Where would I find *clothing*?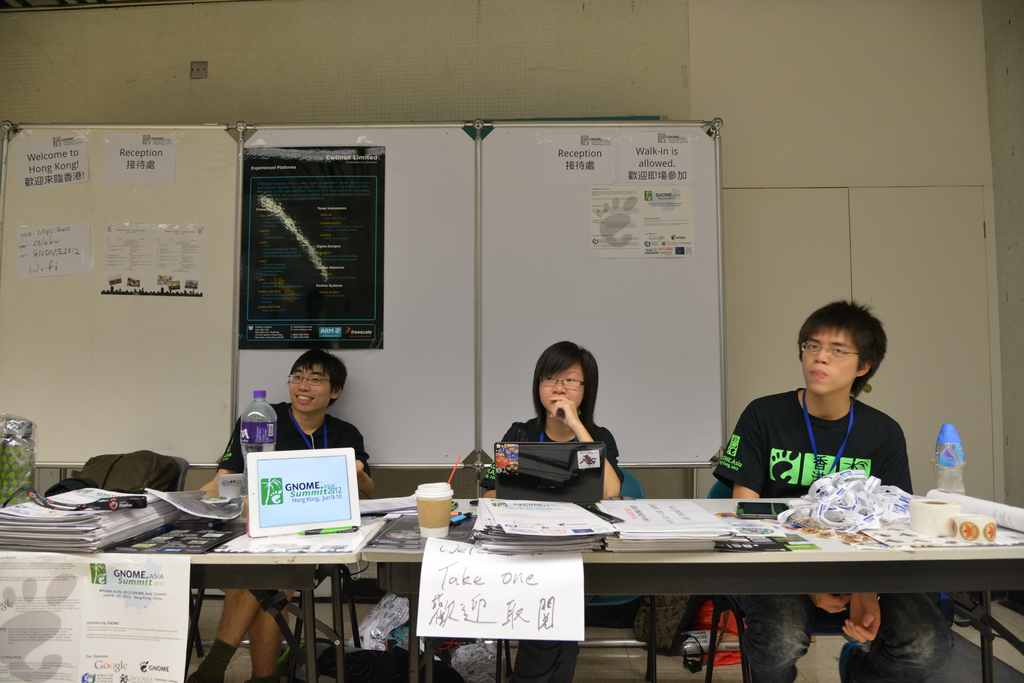
At Rect(216, 406, 369, 493).
